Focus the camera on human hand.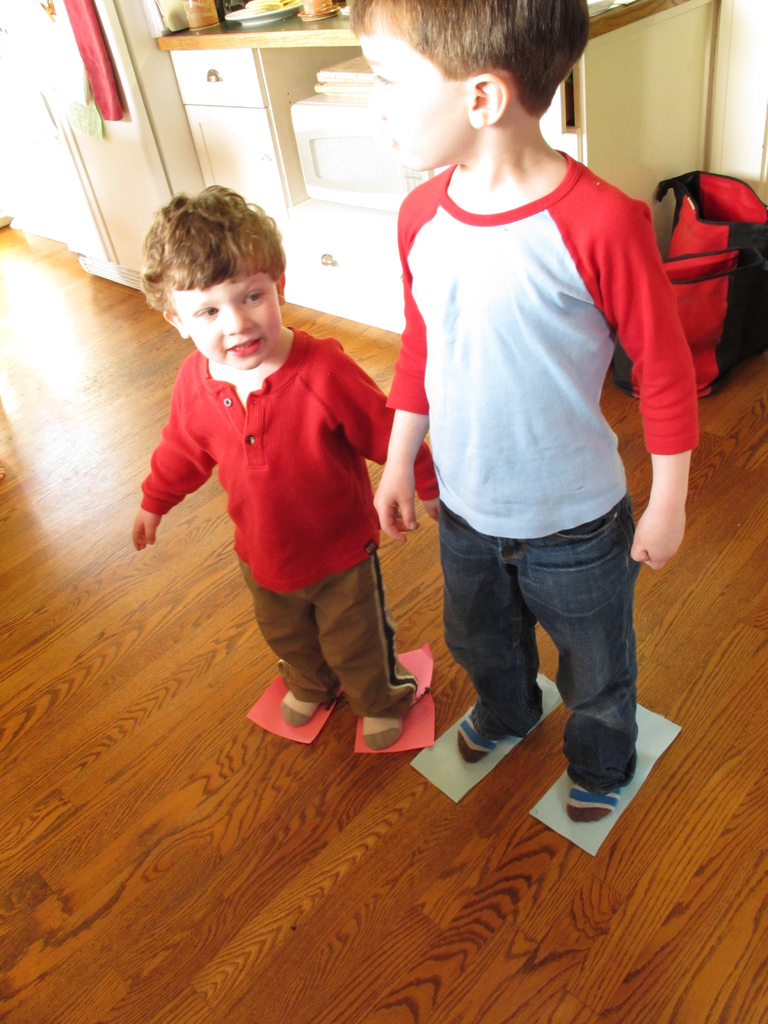
Focus region: region(361, 430, 430, 526).
